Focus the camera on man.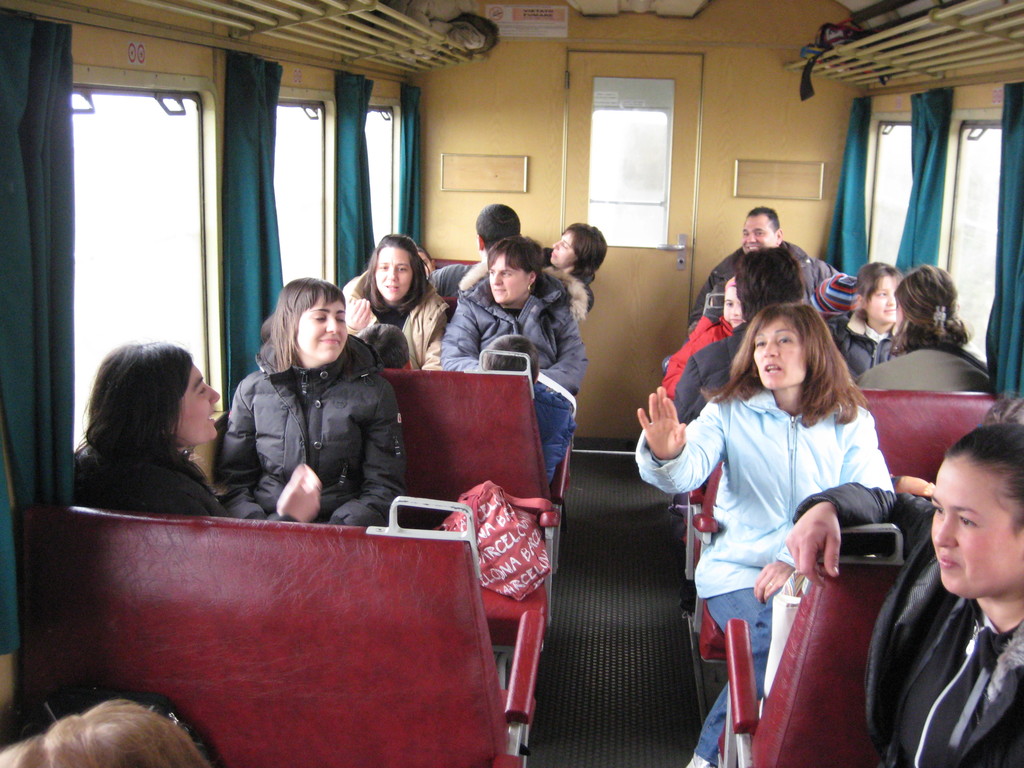
Focus region: {"x1": 689, "y1": 207, "x2": 848, "y2": 319}.
